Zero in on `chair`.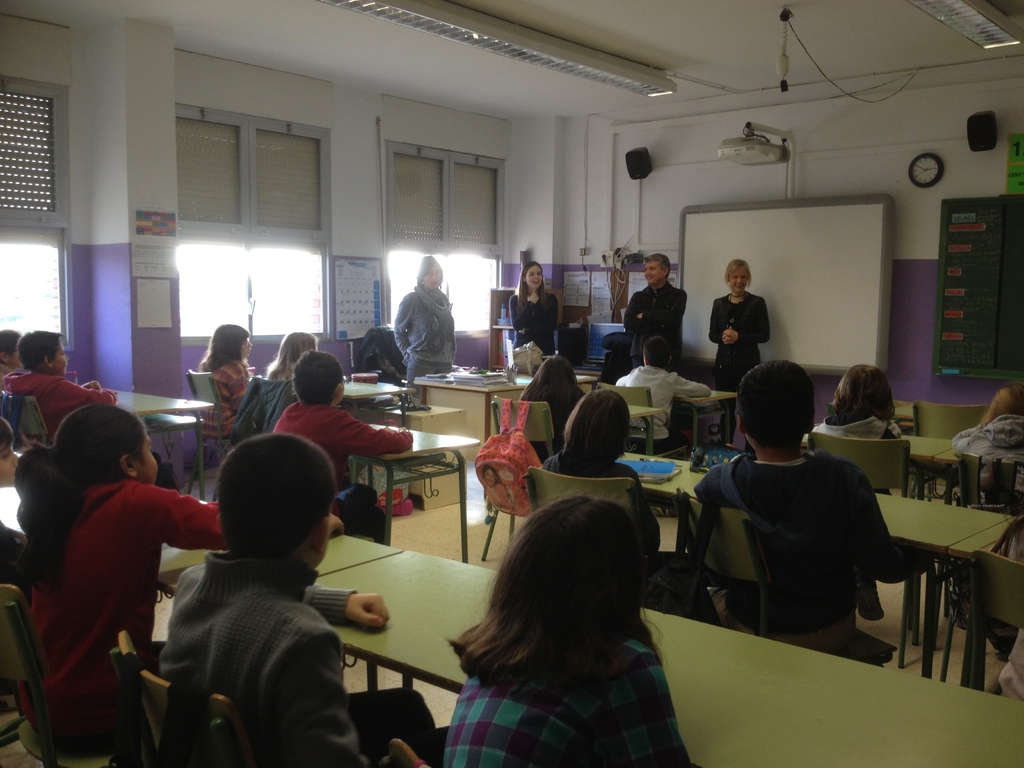
Zeroed in: BBox(803, 436, 927, 643).
